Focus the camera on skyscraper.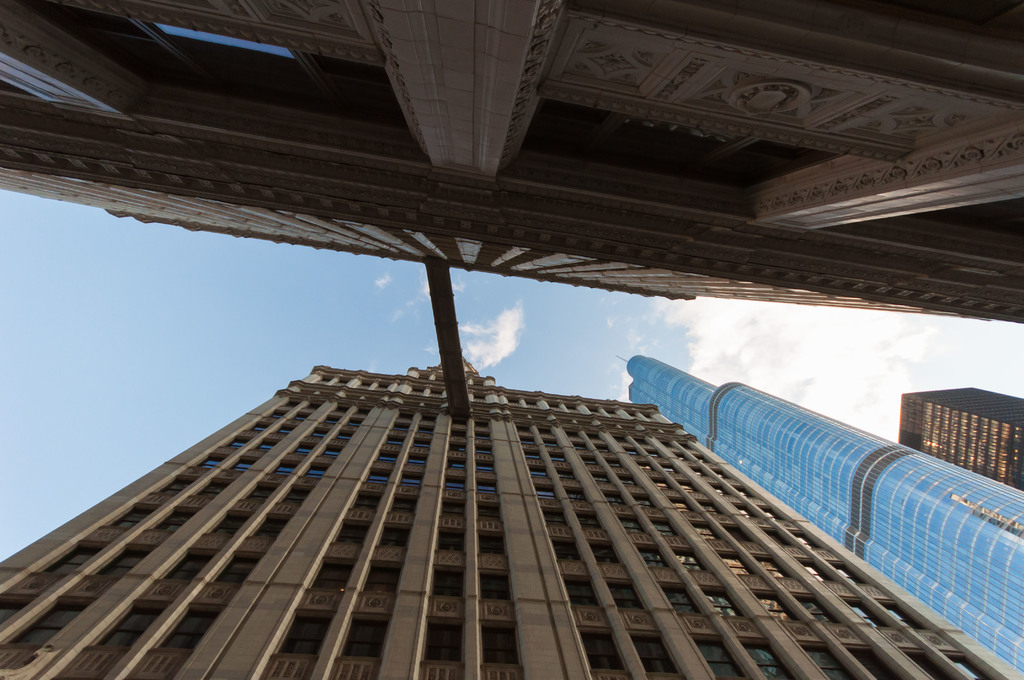
Focus region: 897:375:1023:487.
